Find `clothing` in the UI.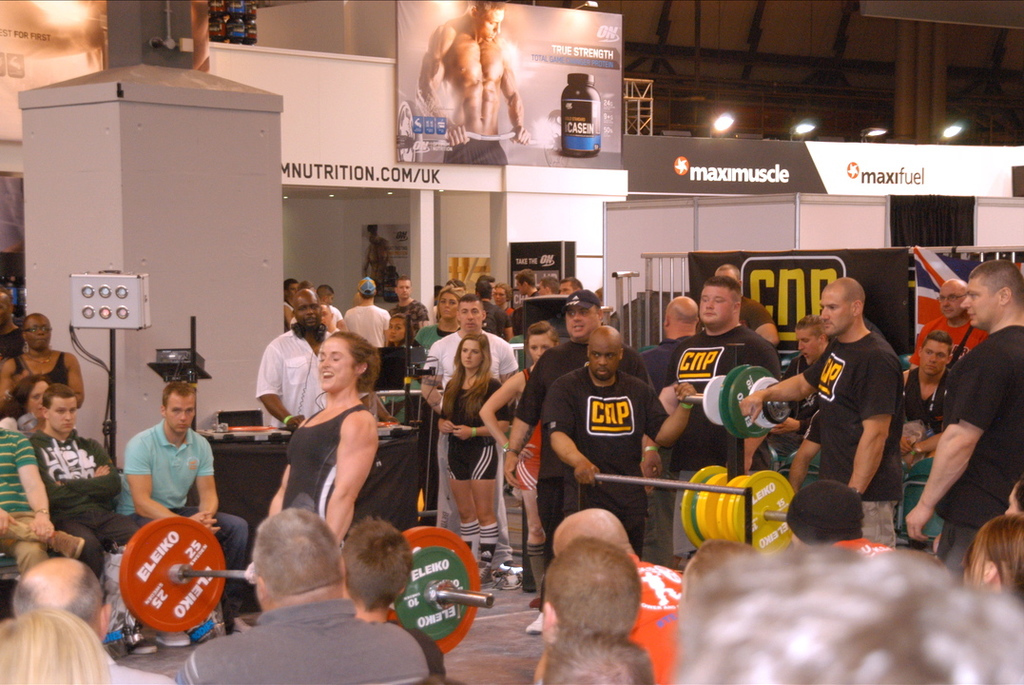
UI element at x1=907, y1=310, x2=988, y2=366.
